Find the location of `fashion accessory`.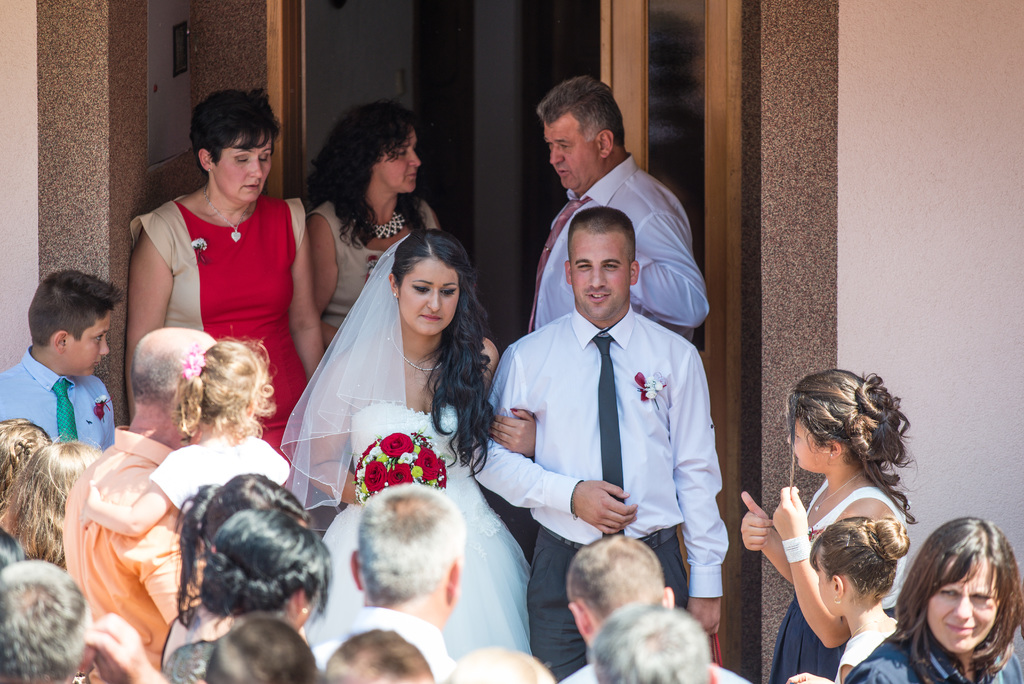
Location: 849:613:888:631.
